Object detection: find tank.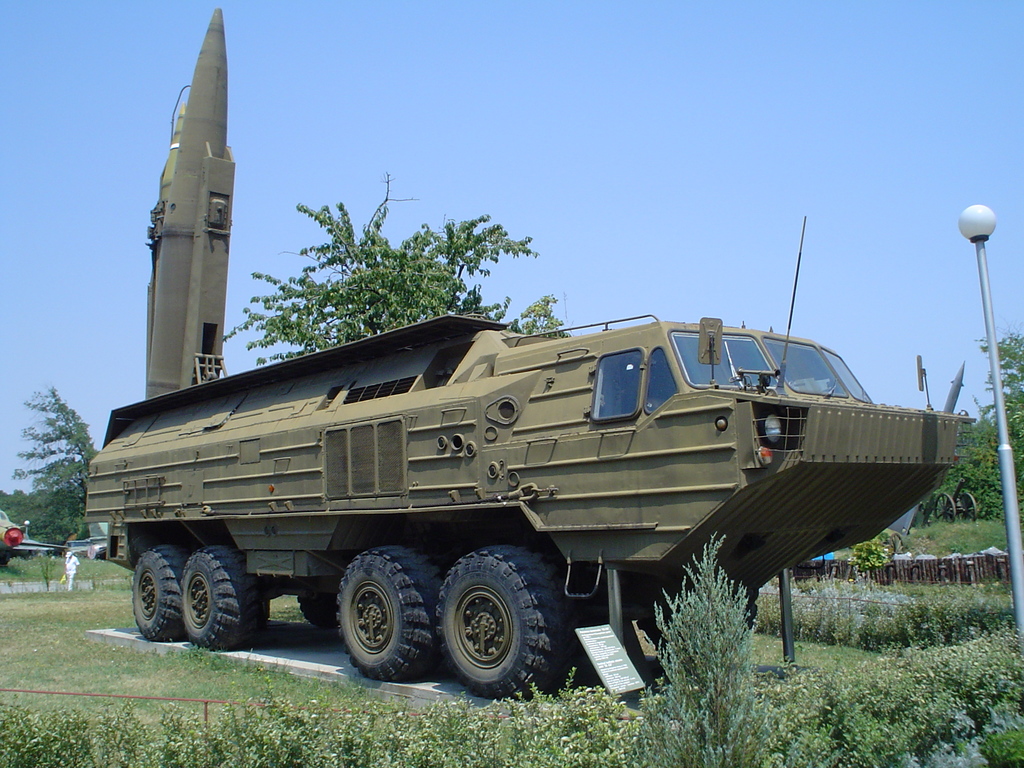
(x1=84, y1=219, x2=977, y2=698).
